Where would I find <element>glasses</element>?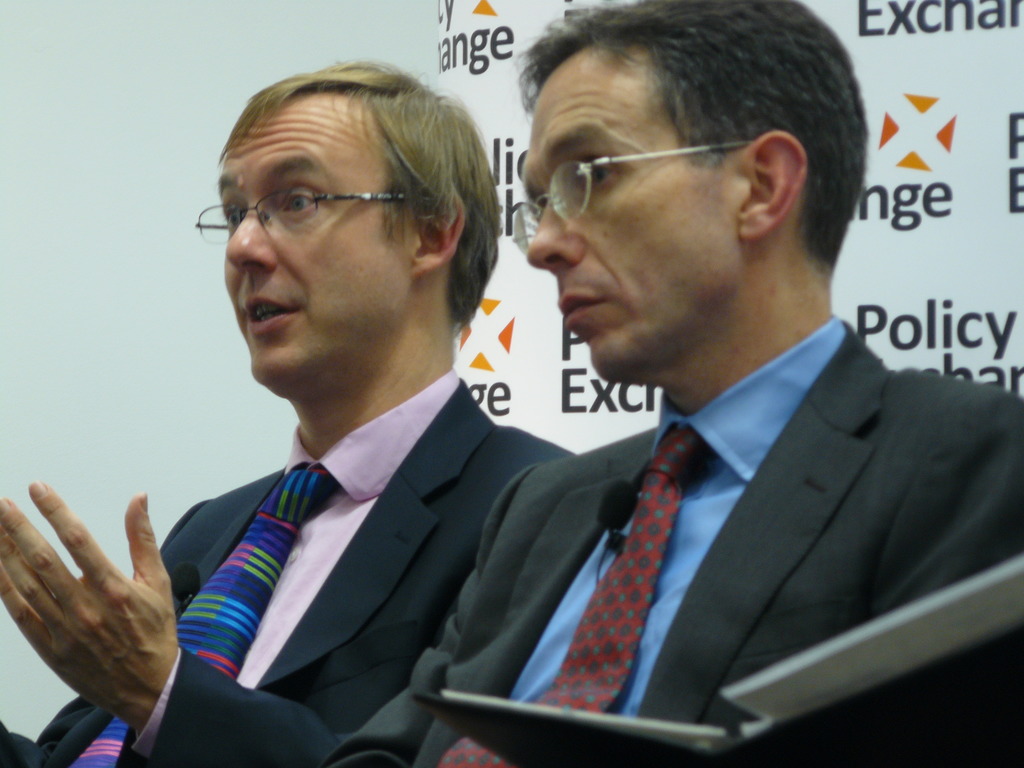
At 213/166/457/241.
